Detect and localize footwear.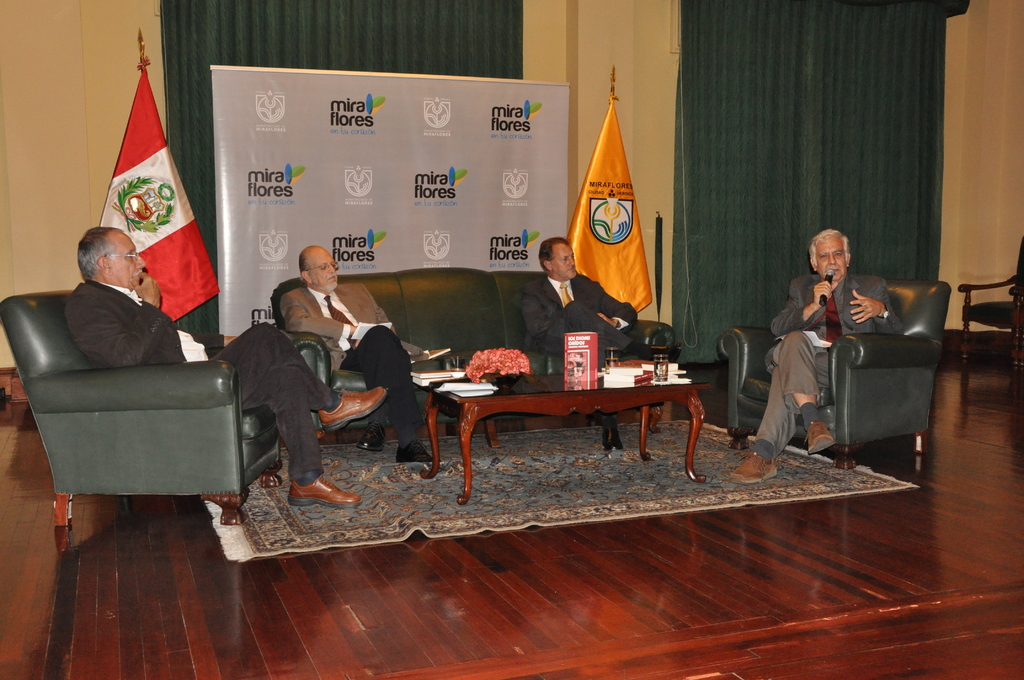
Localized at bbox(290, 475, 362, 506).
